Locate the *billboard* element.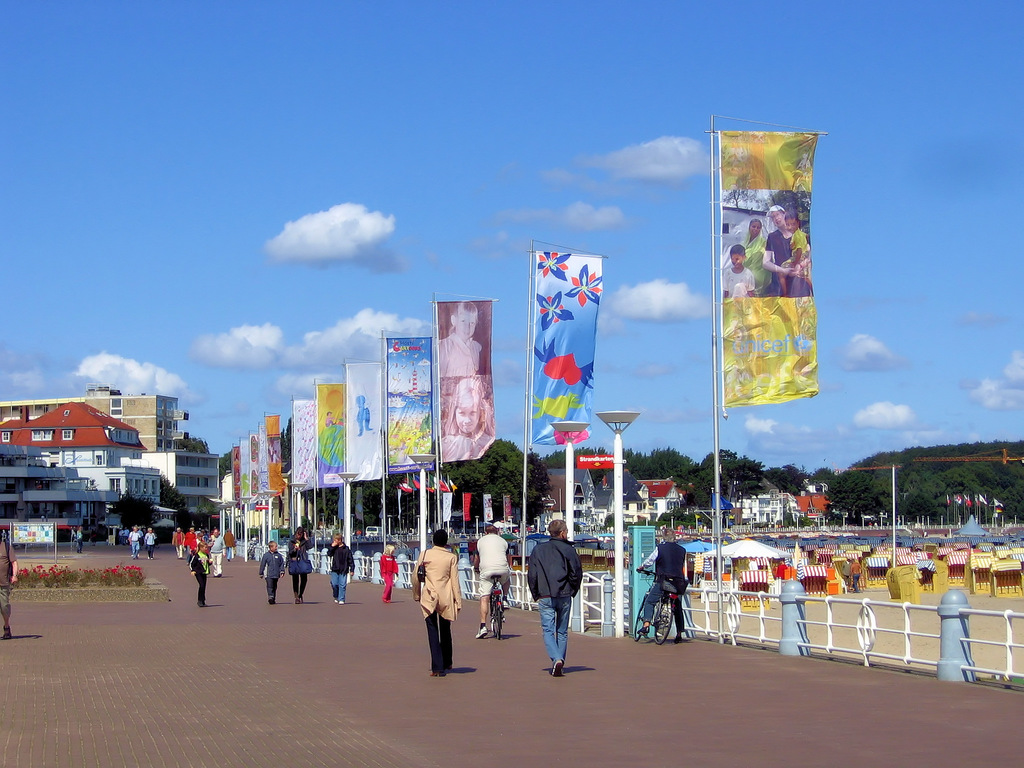
Element bbox: box(317, 380, 344, 486).
